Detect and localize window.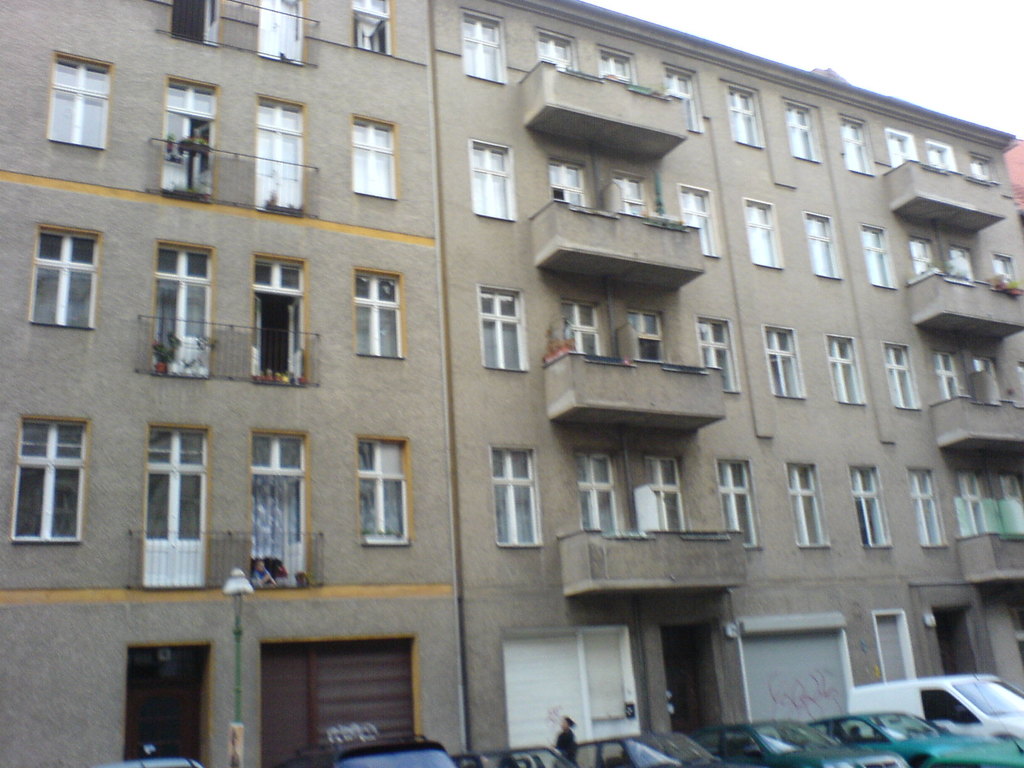
Localized at 972 152 1001 181.
